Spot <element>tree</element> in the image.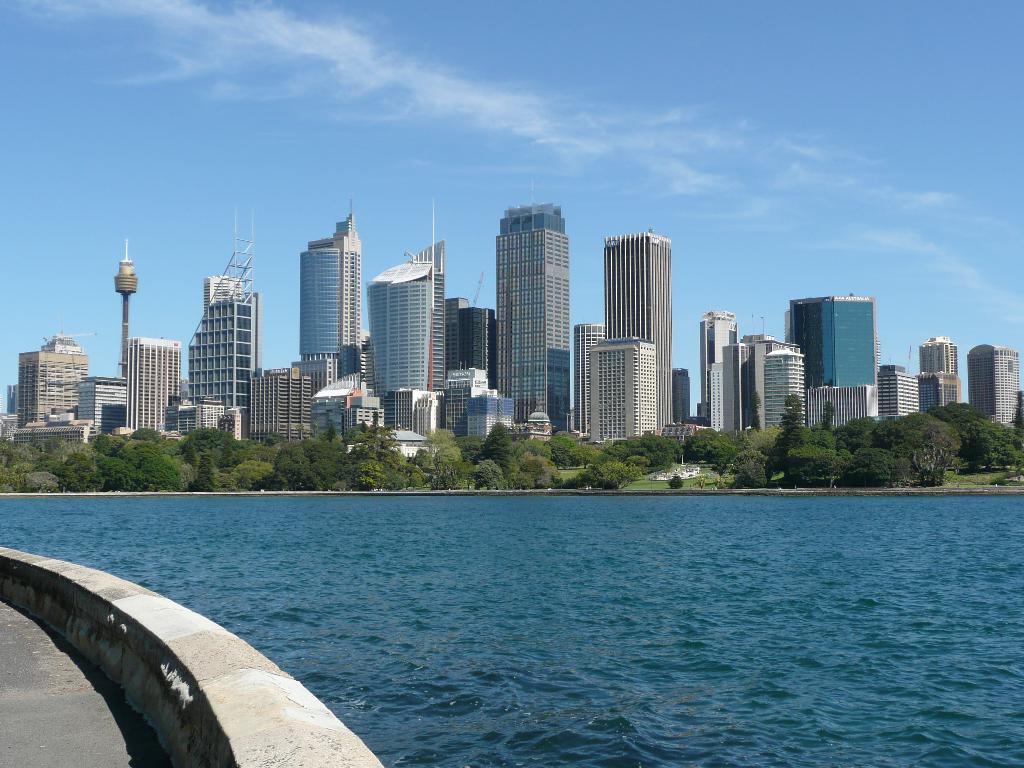
<element>tree</element> found at 221, 456, 270, 495.
